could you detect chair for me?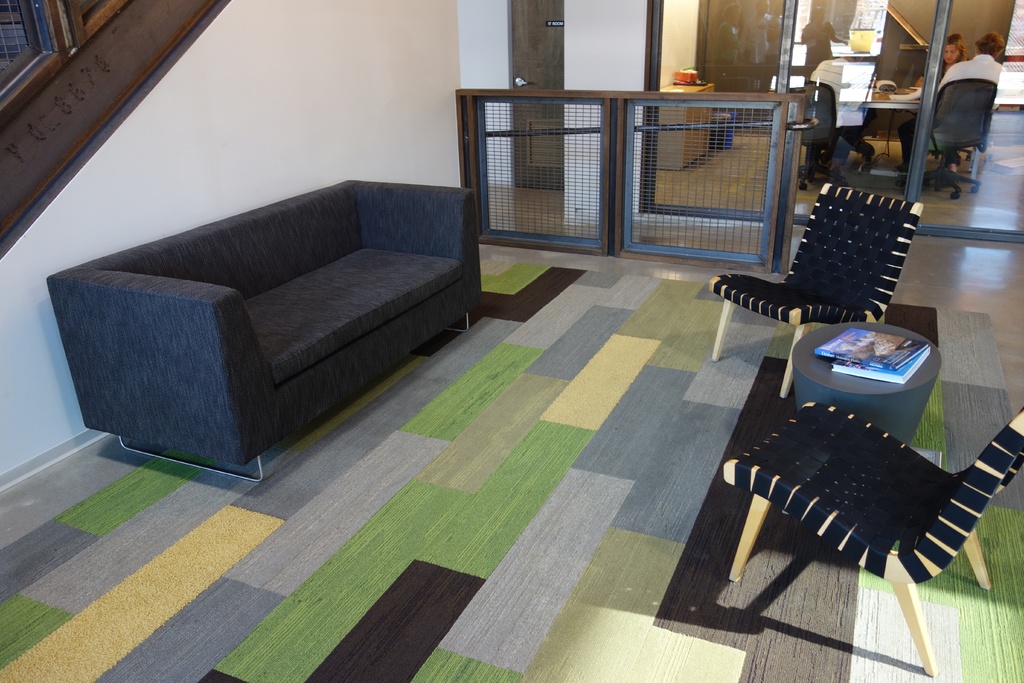
Detection result: left=906, top=78, right=1001, bottom=199.
